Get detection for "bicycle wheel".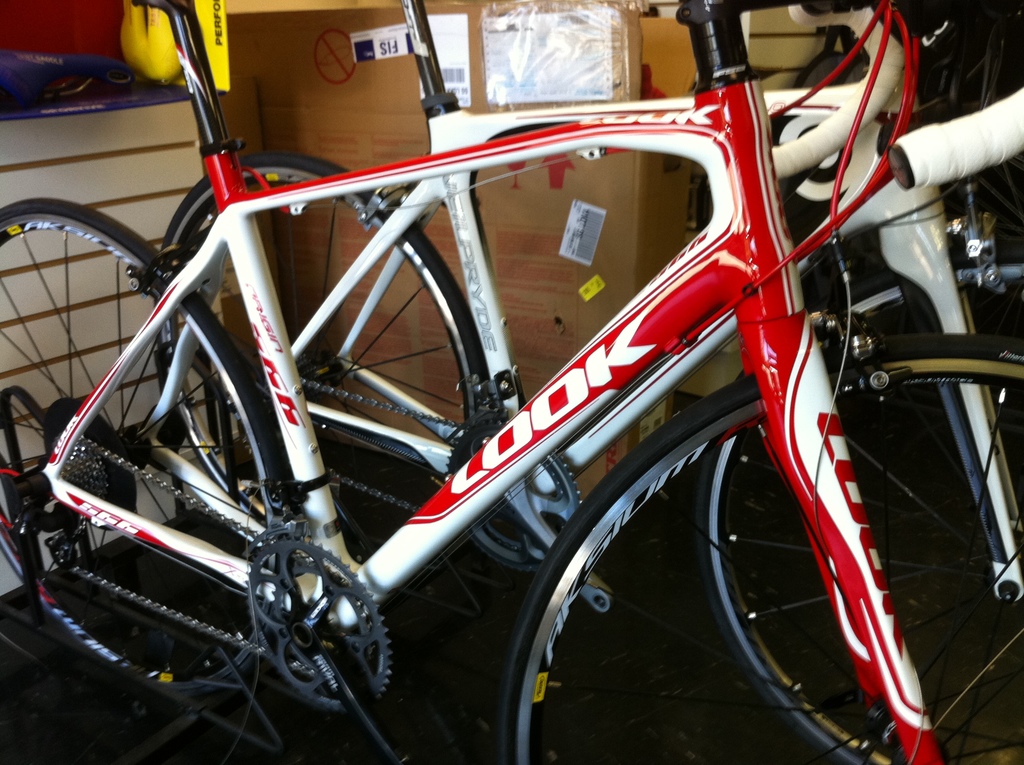
Detection: box=[0, 197, 295, 707].
